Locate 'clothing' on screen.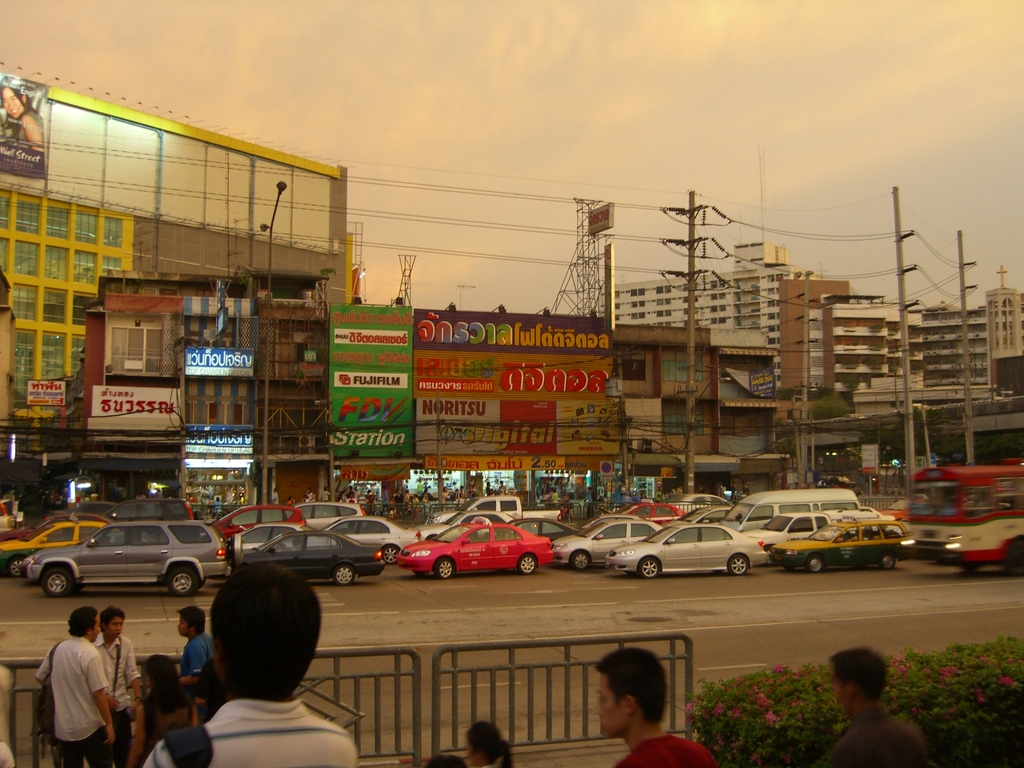
On screen at 141/699/355/767.
